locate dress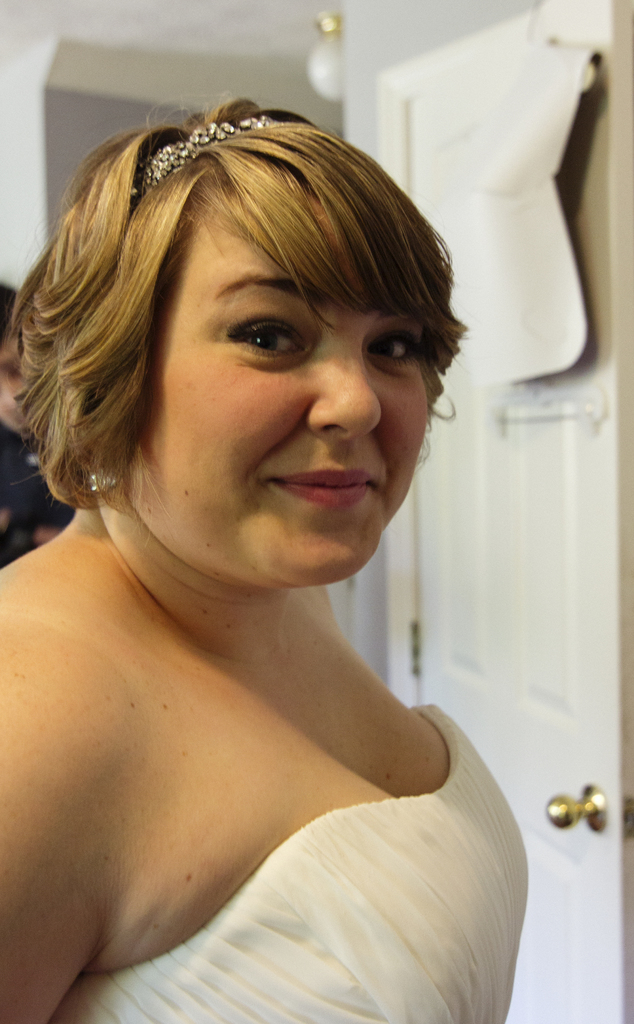
l=47, t=702, r=524, b=1023
